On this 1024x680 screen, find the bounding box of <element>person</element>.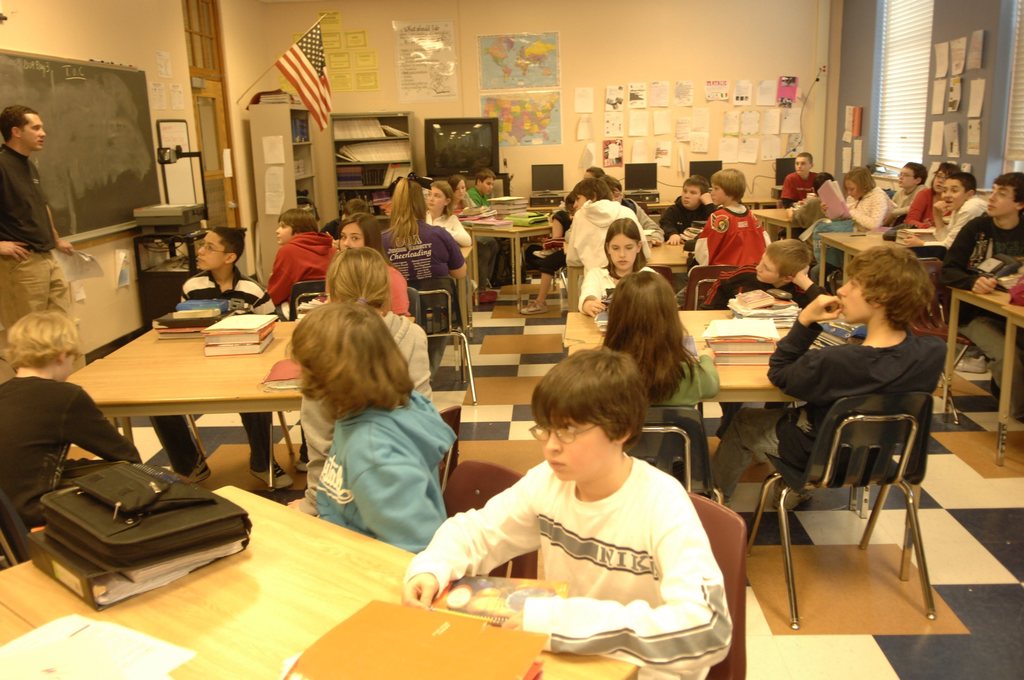
Bounding box: (left=888, top=160, right=929, bottom=227).
